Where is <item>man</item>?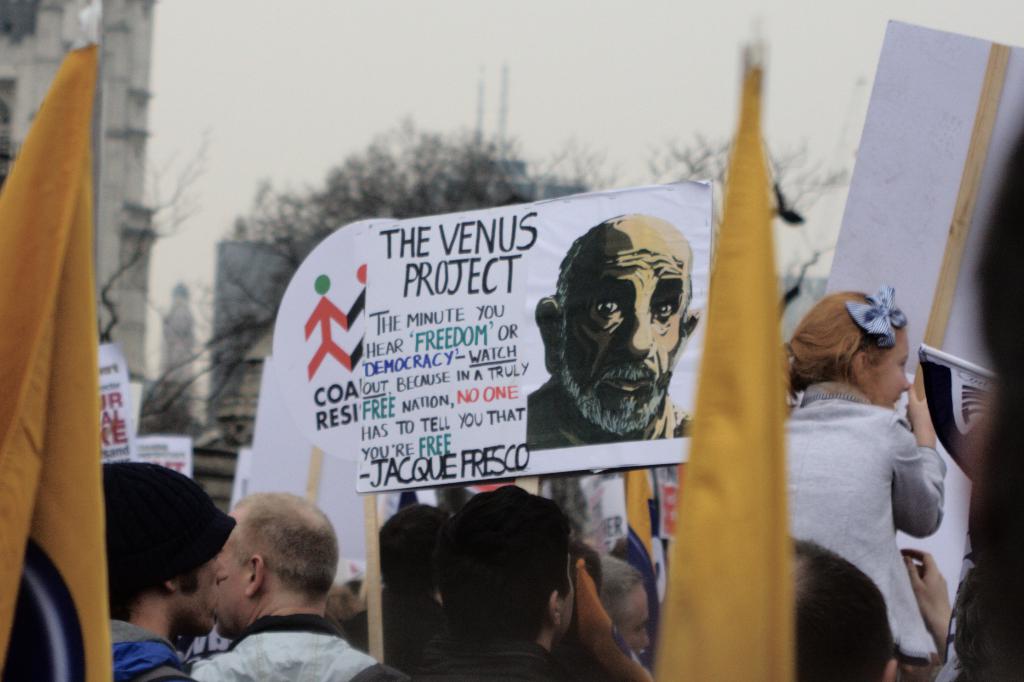
(x1=180, y1=489, x2=410, y2=681).
